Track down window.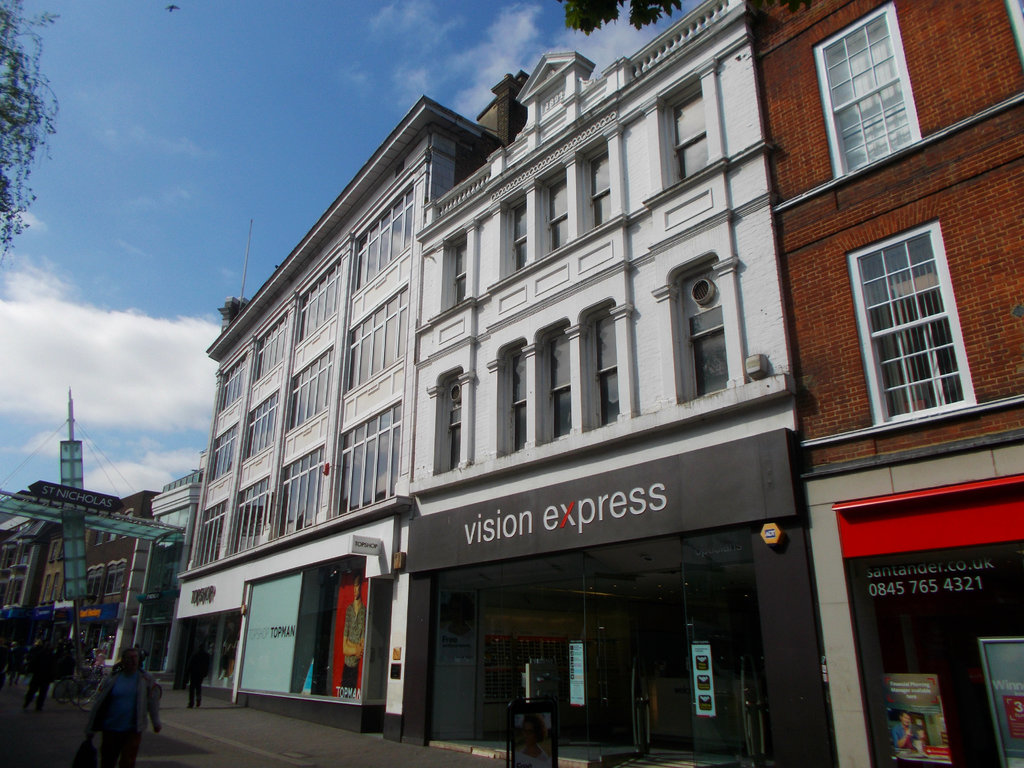
Tracked to [x1=87, y1=573, x2=101, y2=596].
